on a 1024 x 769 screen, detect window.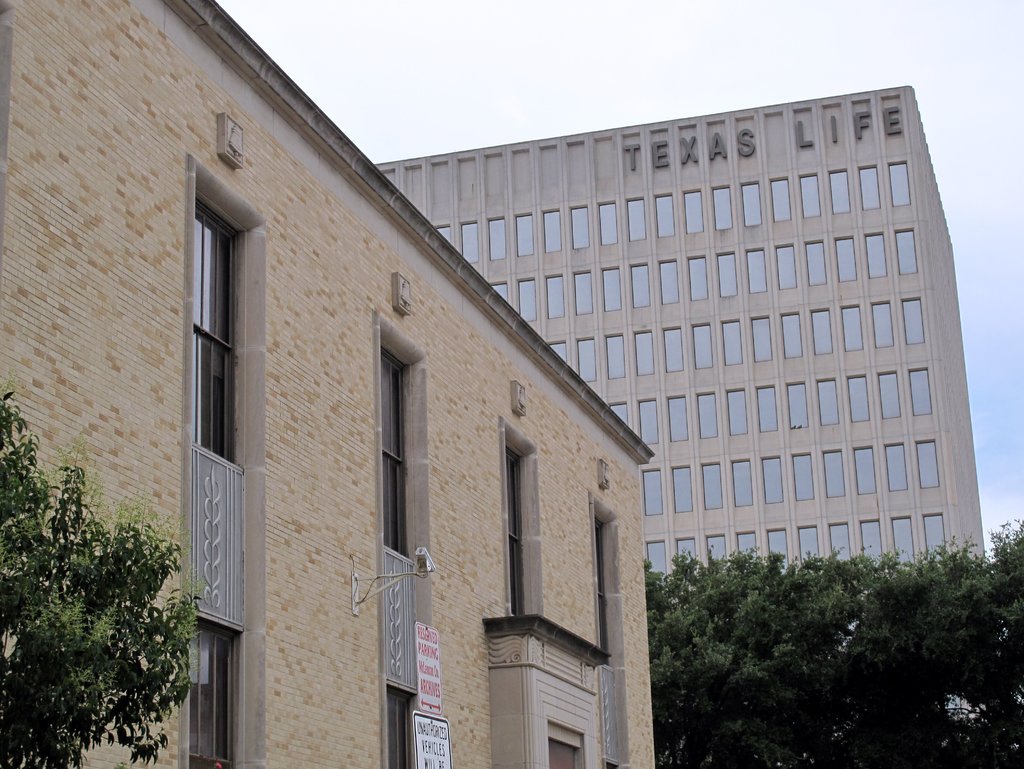
<bbox>489, 619, 612, 768</bbox>.
